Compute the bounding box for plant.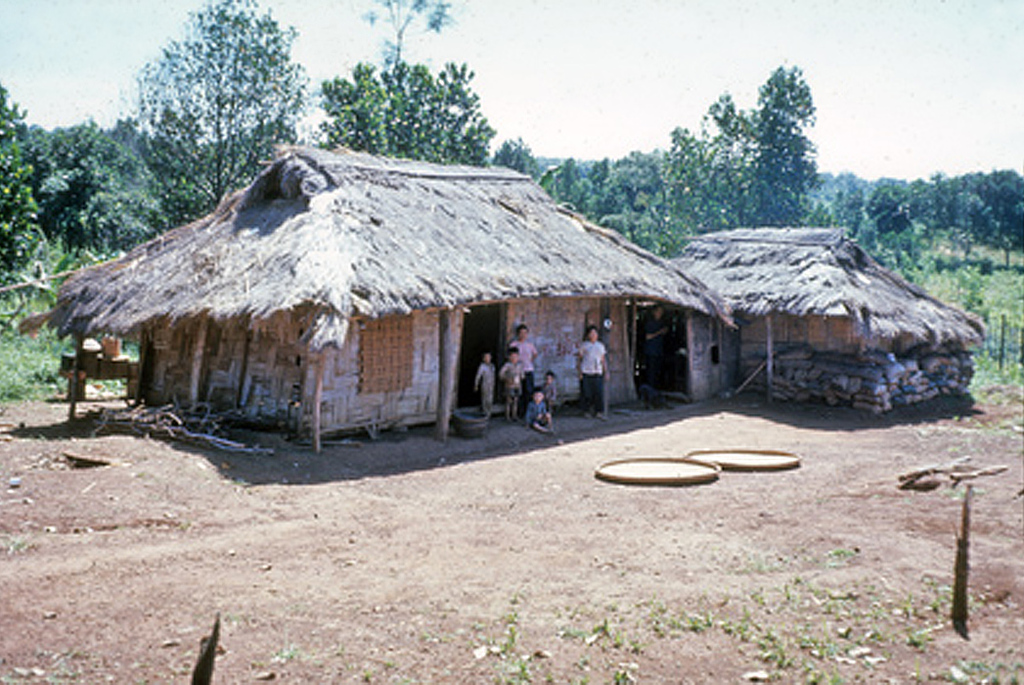
box(942, 657, 1023, 684).
